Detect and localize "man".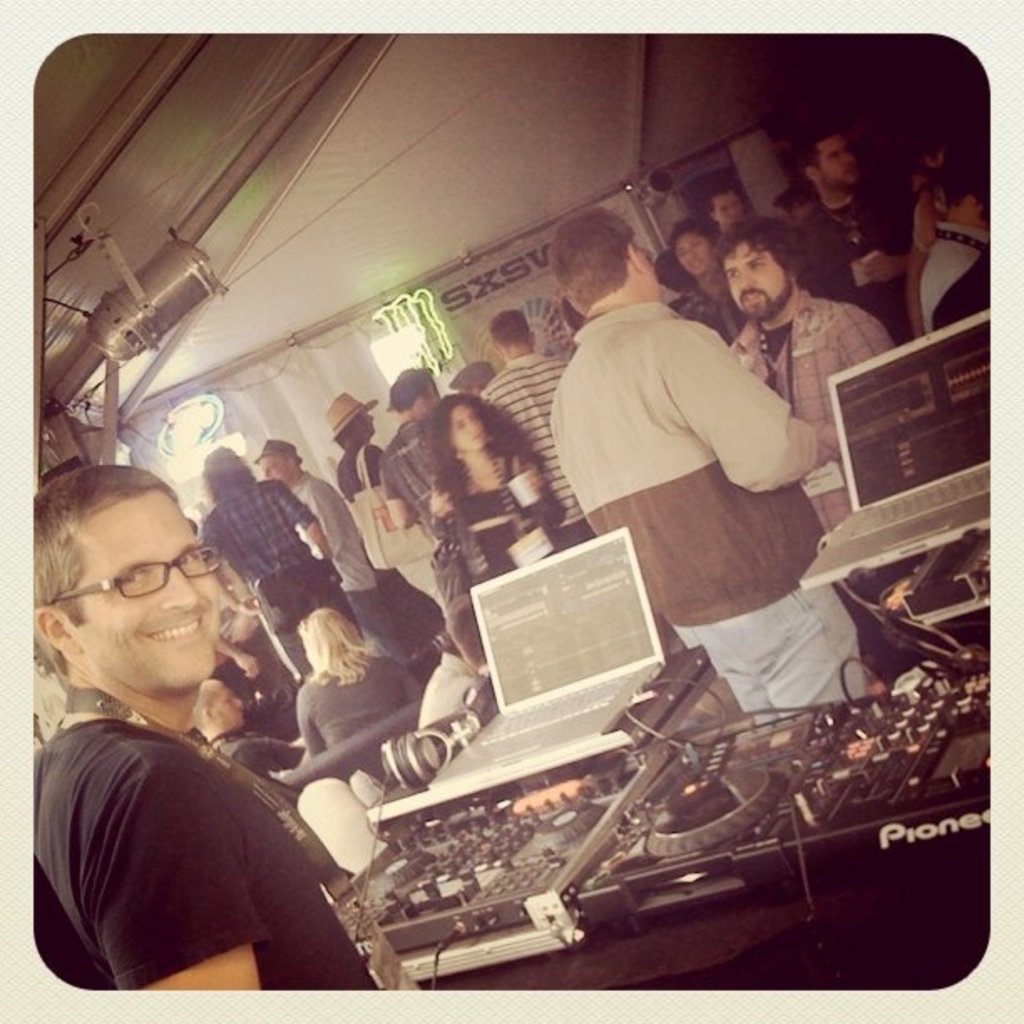
Localized at 194/440/381/673.
